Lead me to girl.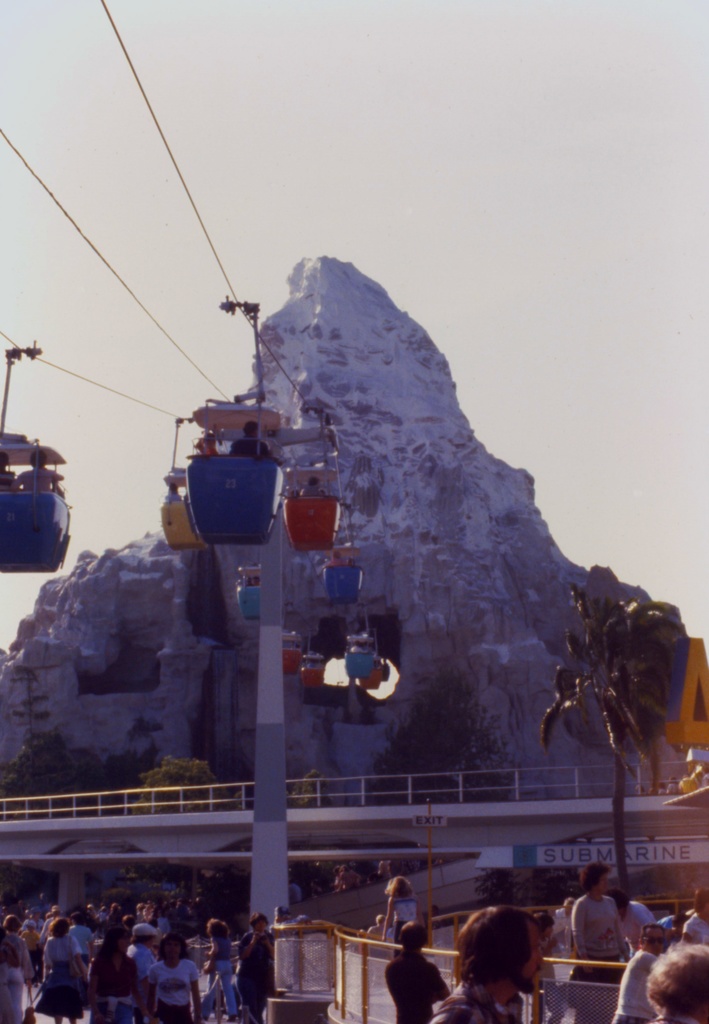
Lead to x1=25 y1=917 x2=88 y2=1023.
